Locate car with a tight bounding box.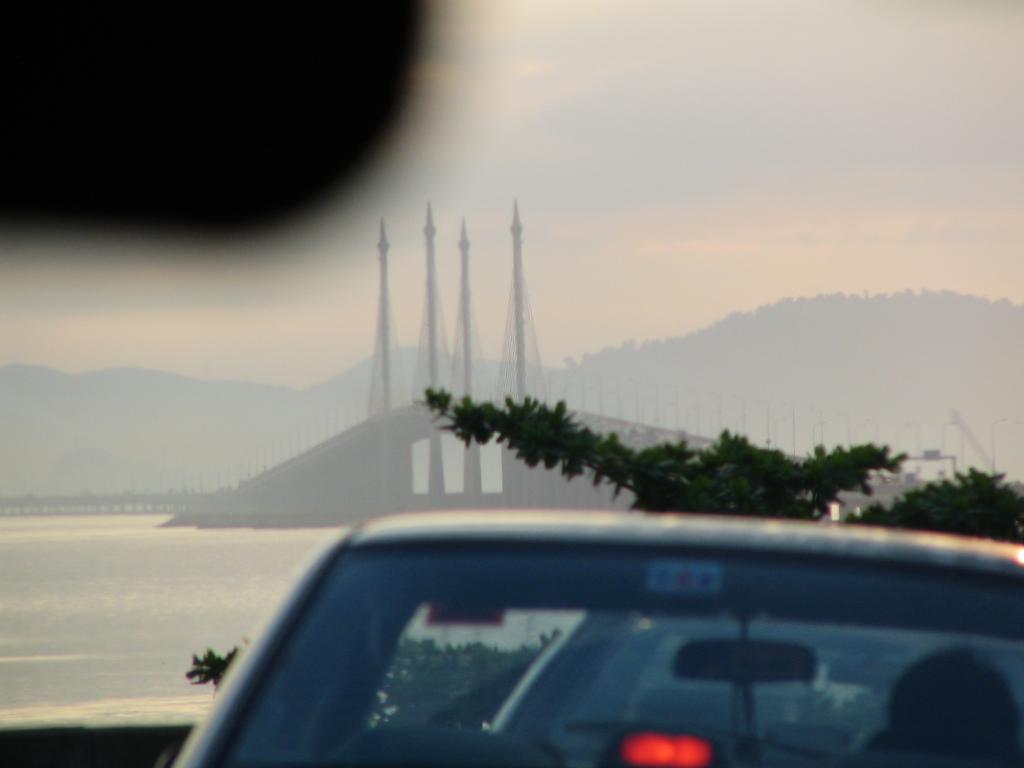
(left=146, top=504, right=1023, bottom=765).
